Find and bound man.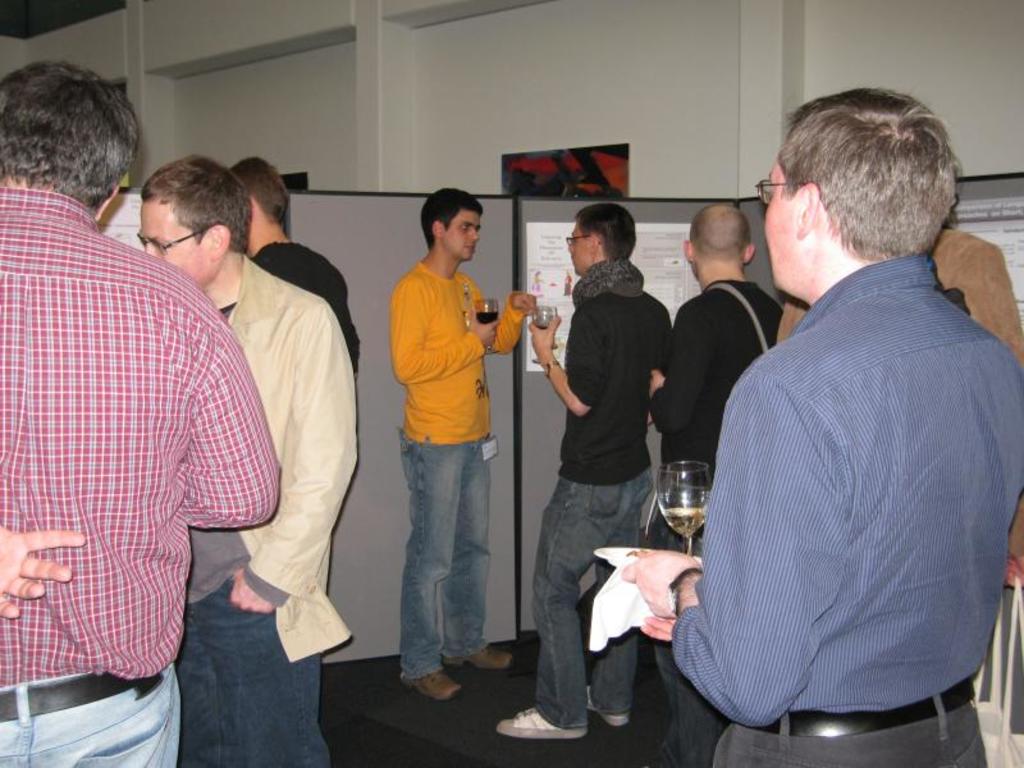
Bound: {"x1": 671, "y1": 78, "x2": 1016, "y2": 767}.
